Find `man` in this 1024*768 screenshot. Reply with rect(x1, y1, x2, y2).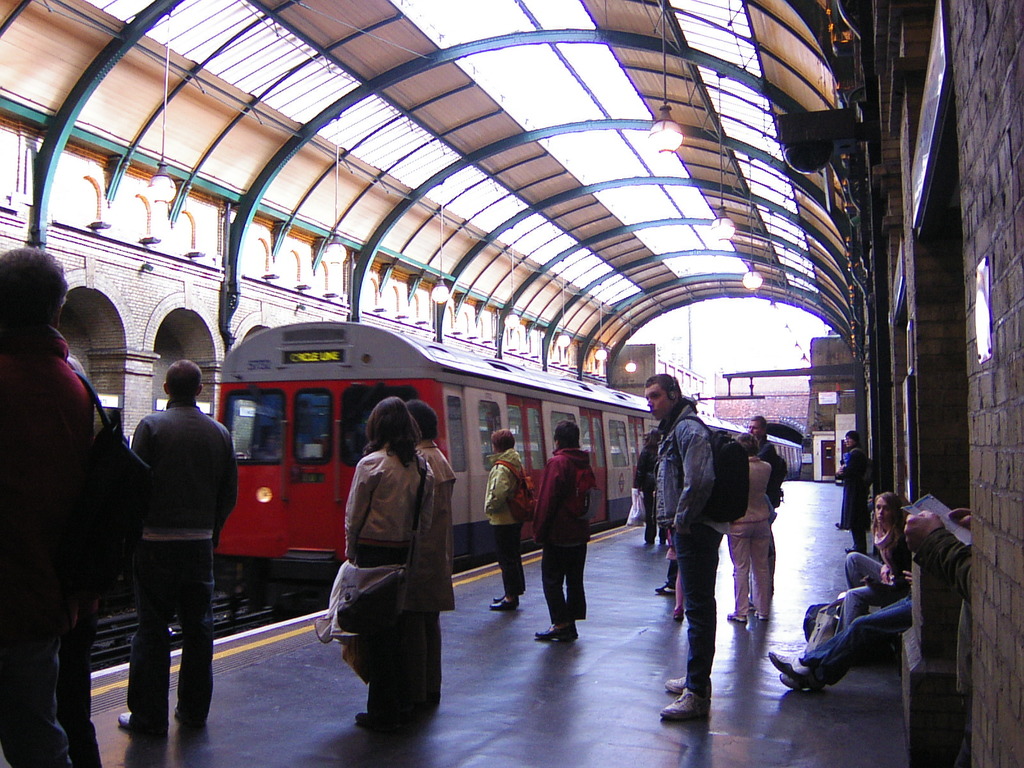
rect(637, 378, 765, 713).
